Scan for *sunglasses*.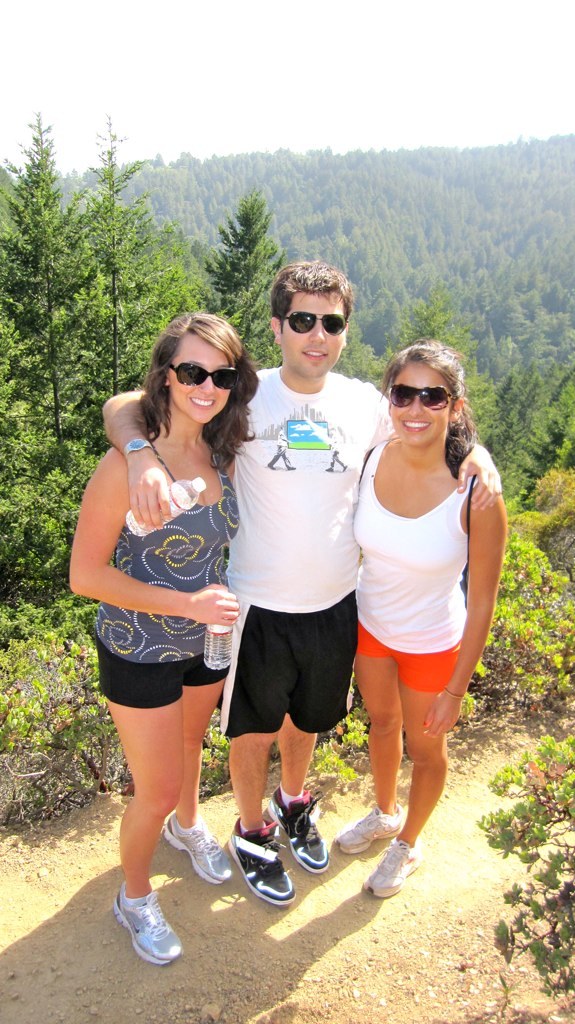
Scan result: rect(168, 361, 246, 391).
